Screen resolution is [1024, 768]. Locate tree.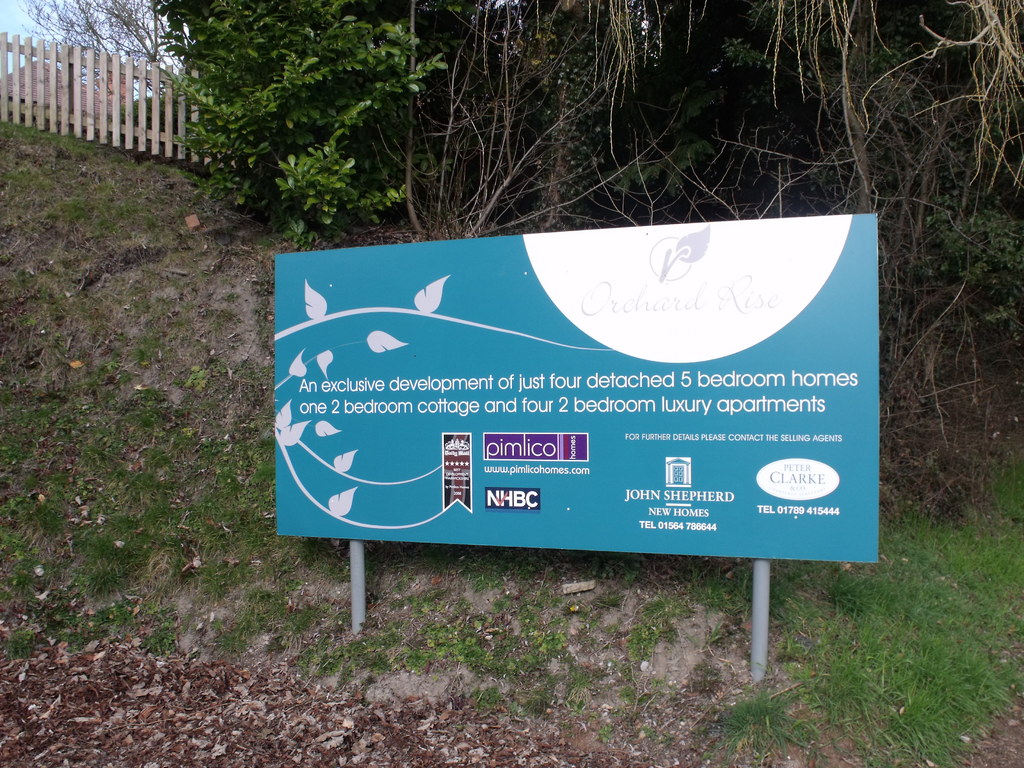
[x1=17, y1=0, x2=179, y2=124].
